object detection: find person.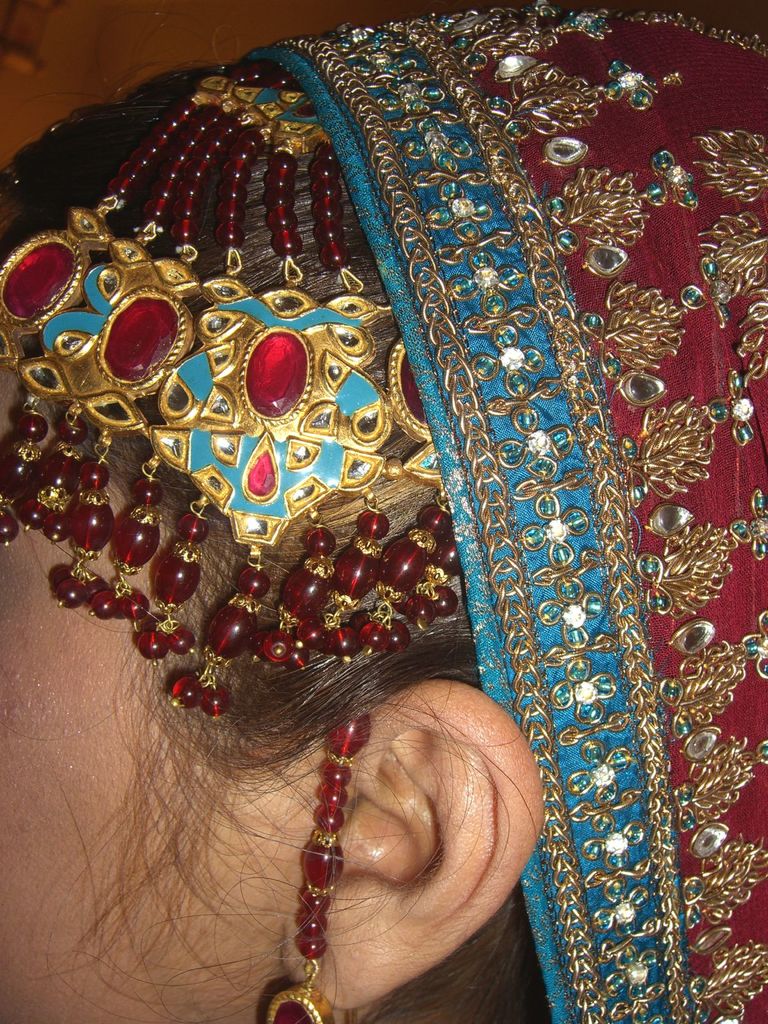
bbox=[0, 0, 767, 1021].
